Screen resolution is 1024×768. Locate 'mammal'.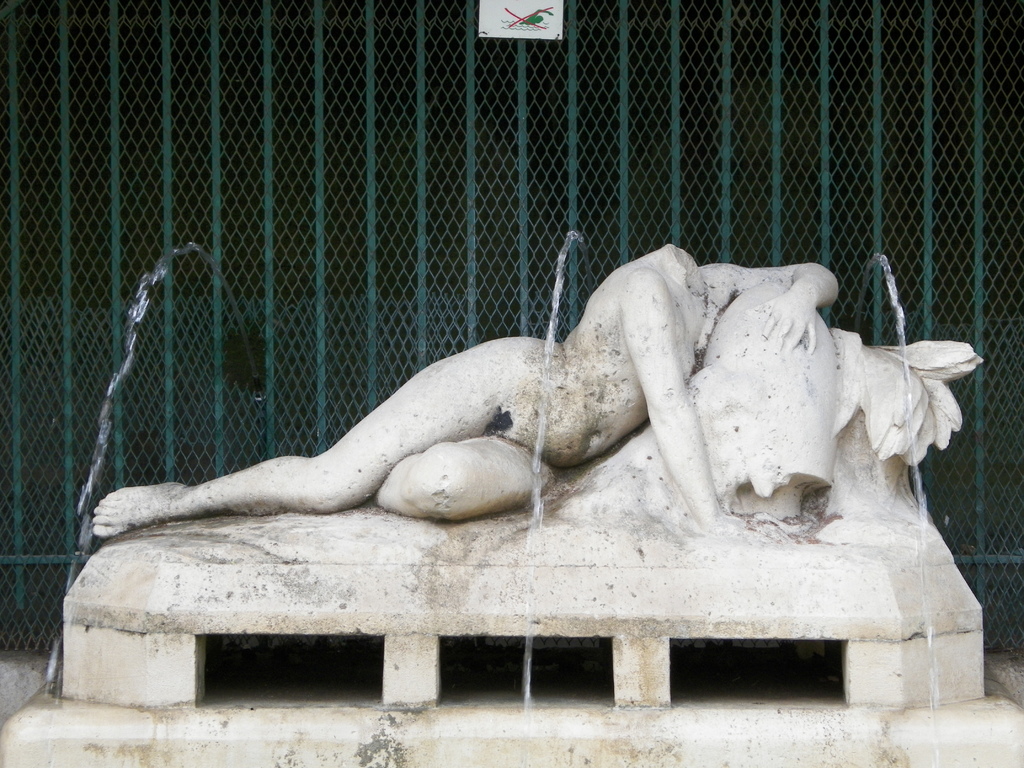
select_region(147, 291, 749, 573).
